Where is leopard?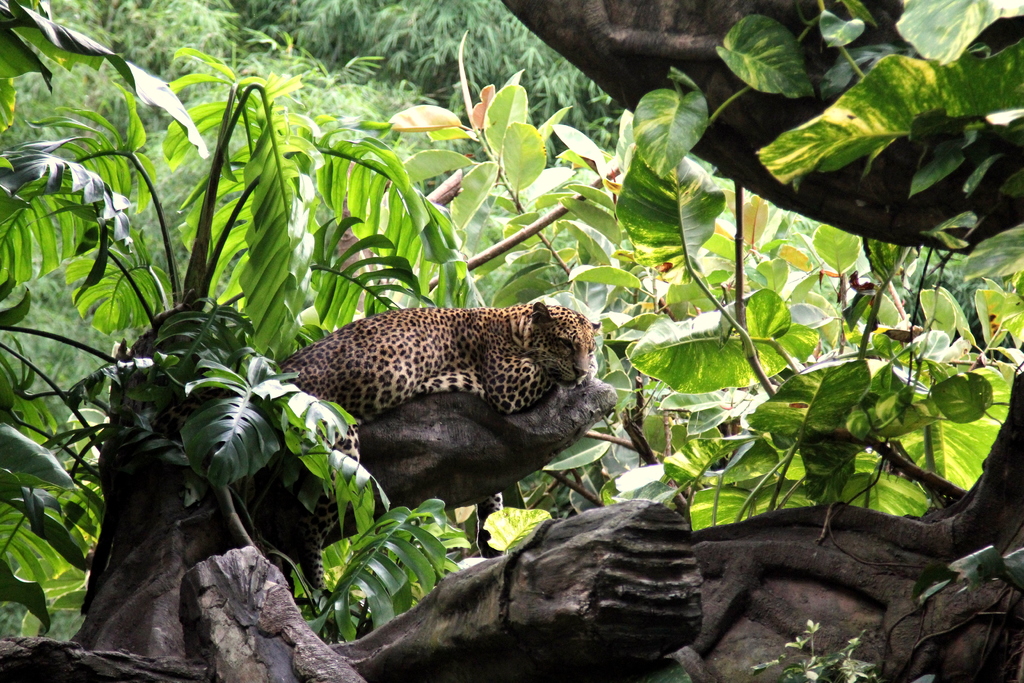
(x1=266, y1=306, x2=601, y2=591).
